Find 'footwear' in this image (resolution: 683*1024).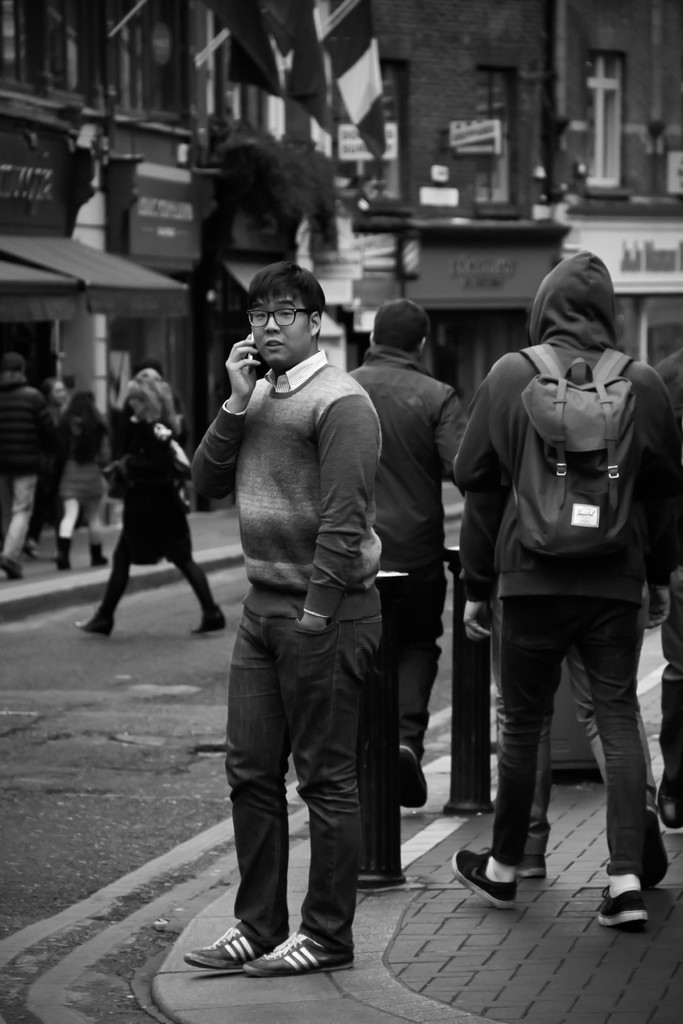
(0, 560, 29, 585).
